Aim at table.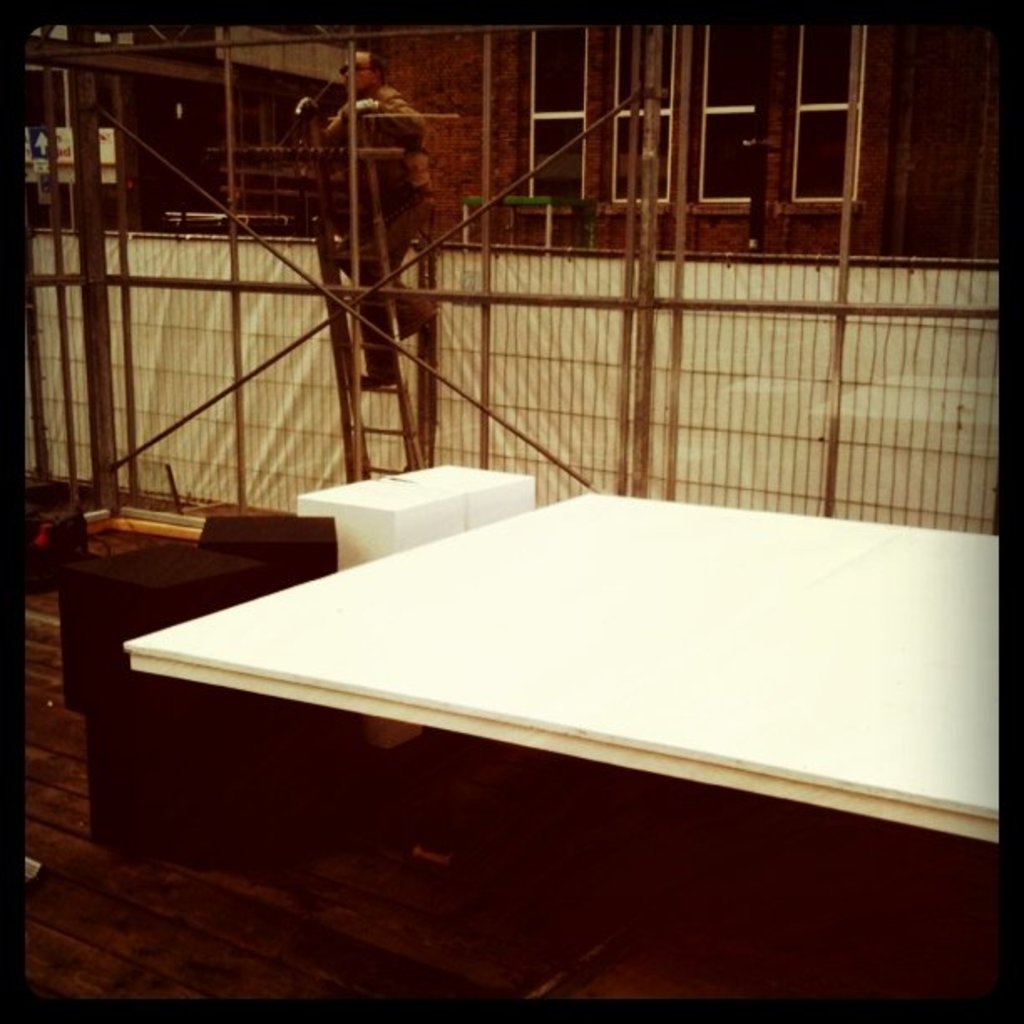
Aimed at [294, 475, 467, 571].
